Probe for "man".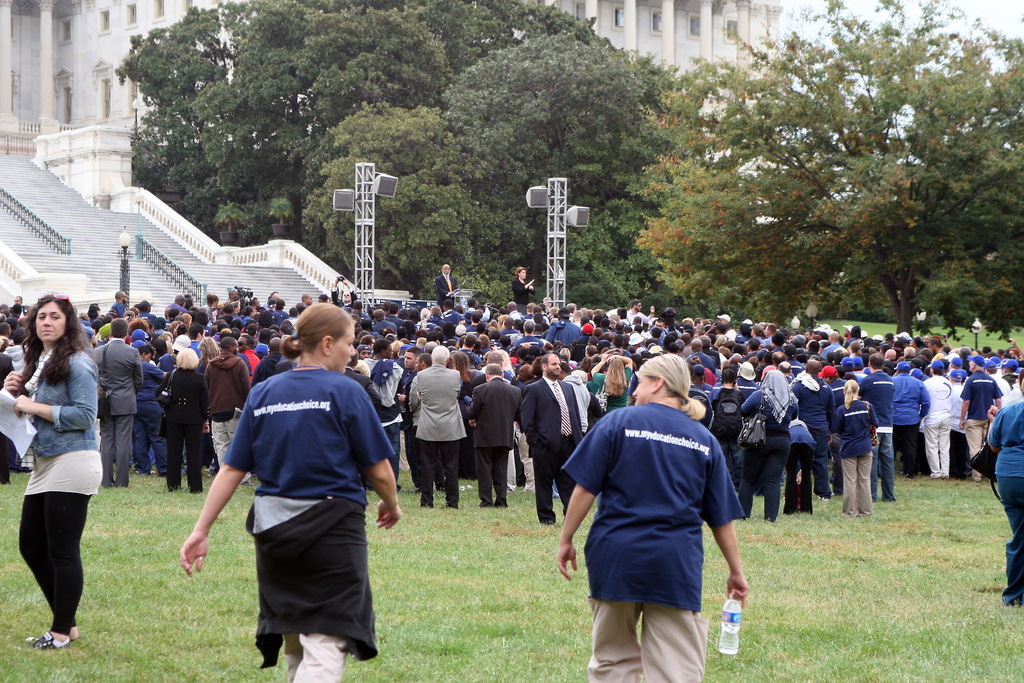
Probe result: (left=788, top=358, right=836, bottom=496).
